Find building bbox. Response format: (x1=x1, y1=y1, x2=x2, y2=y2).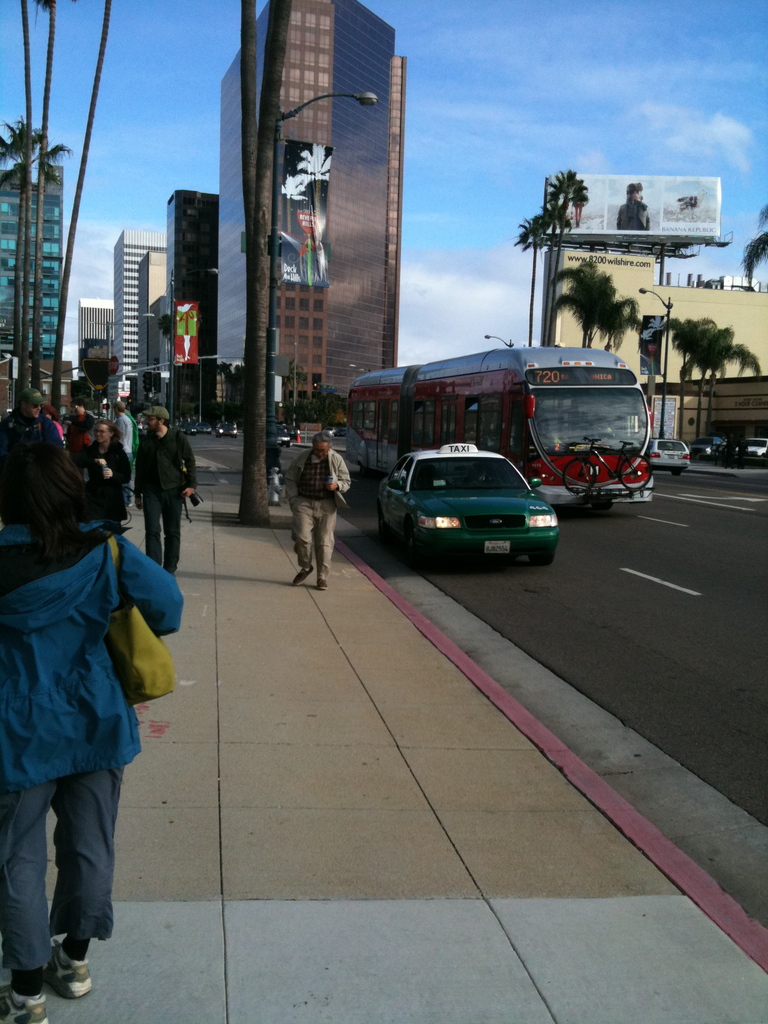
(x1=524, y1=241, x2=767, y2=477).
